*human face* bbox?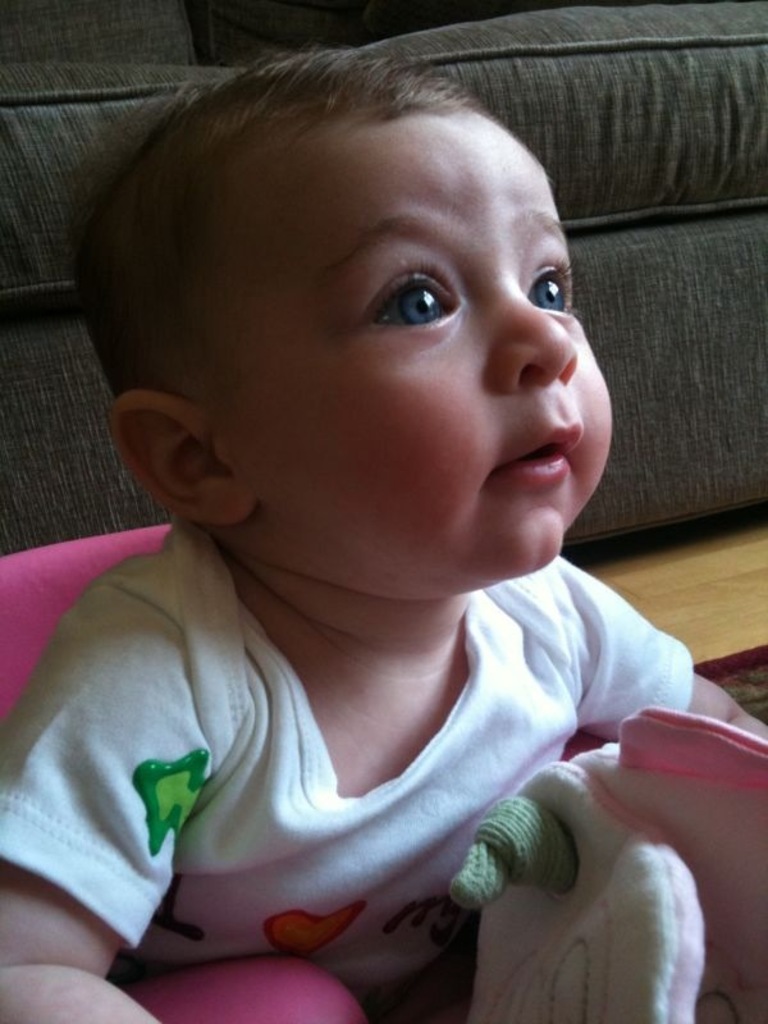
left=219, top=102, right=631, bottom=607
